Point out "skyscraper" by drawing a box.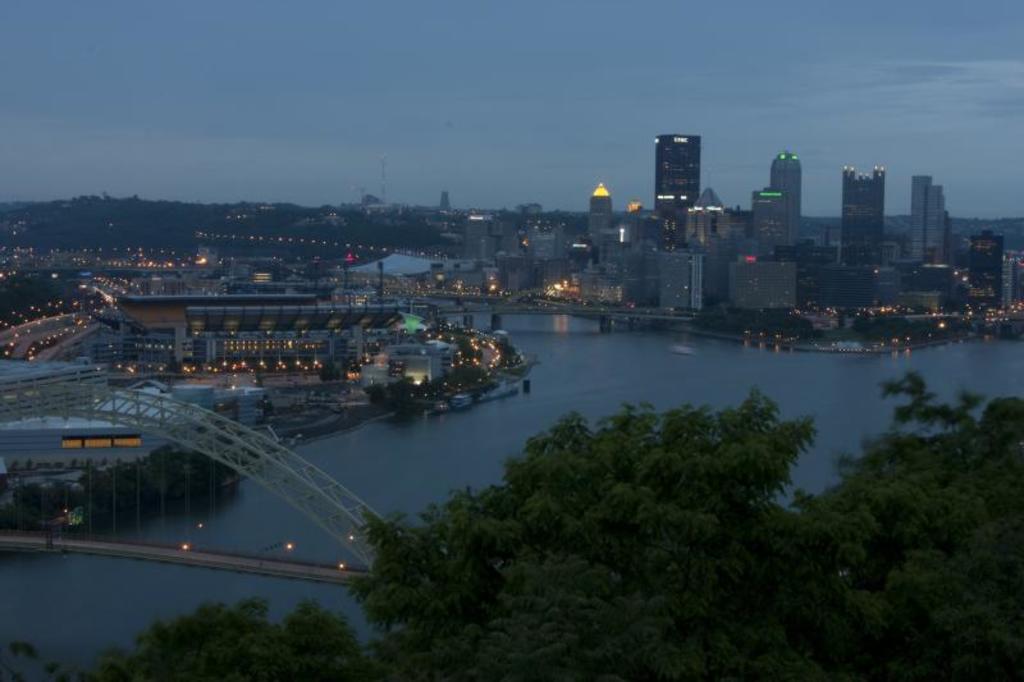
box(591, 184, 611, 252).
